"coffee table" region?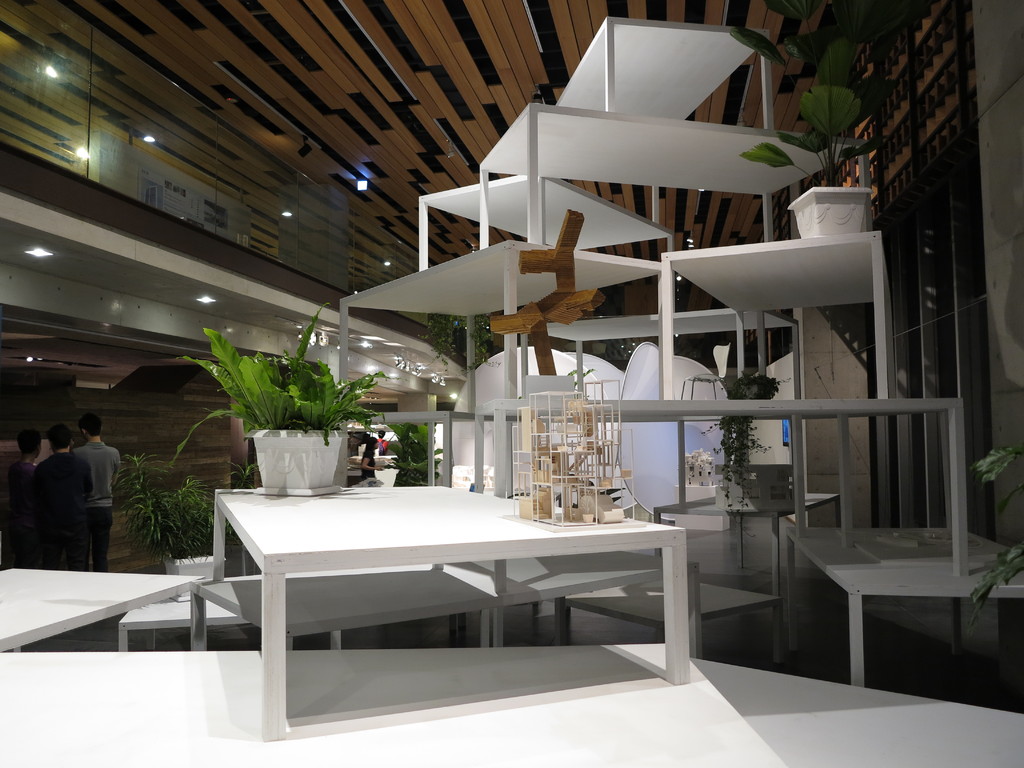
pyautogui.locateOnScreen(125, 556, 492, 653)
